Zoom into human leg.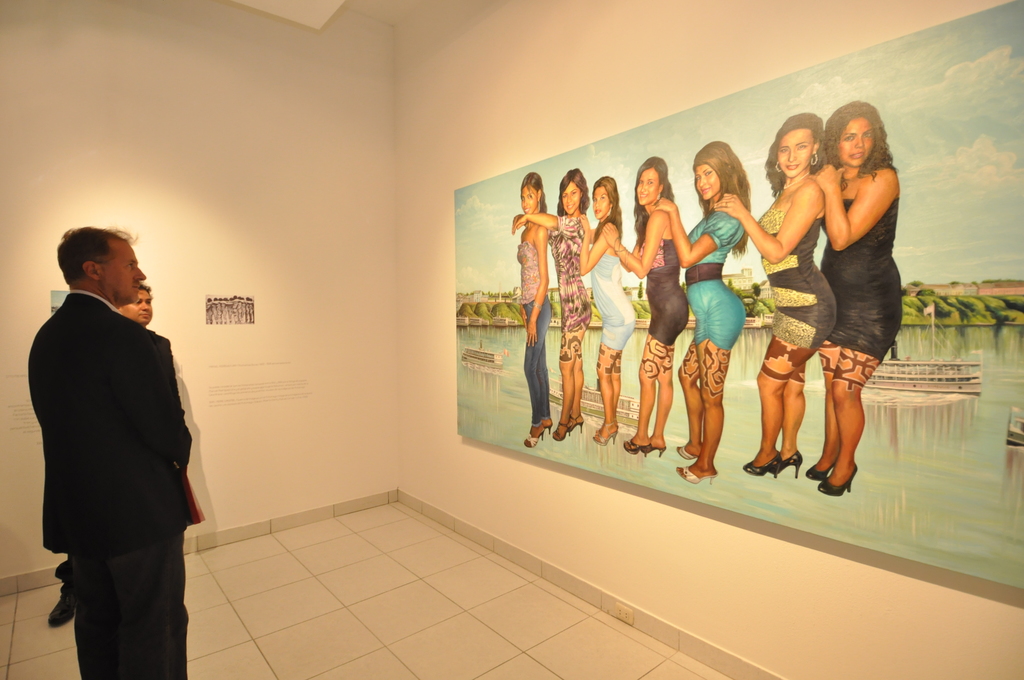
Zoom target: 573, 304, 586, 429.
